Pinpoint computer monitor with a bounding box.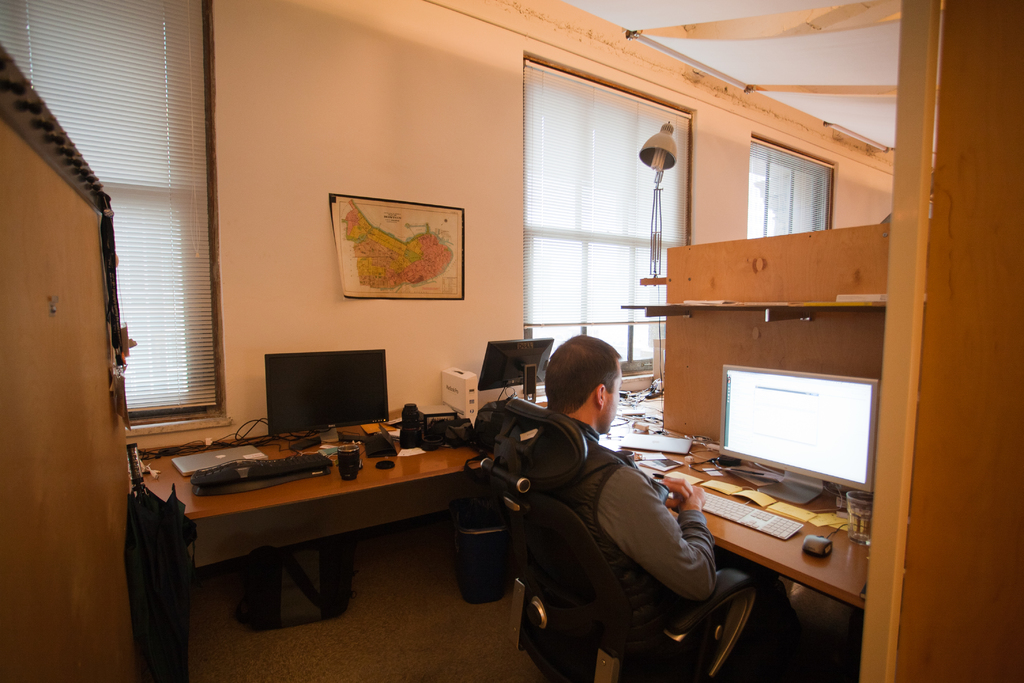
x1=481, y1=338, x2=560, y2=393.
